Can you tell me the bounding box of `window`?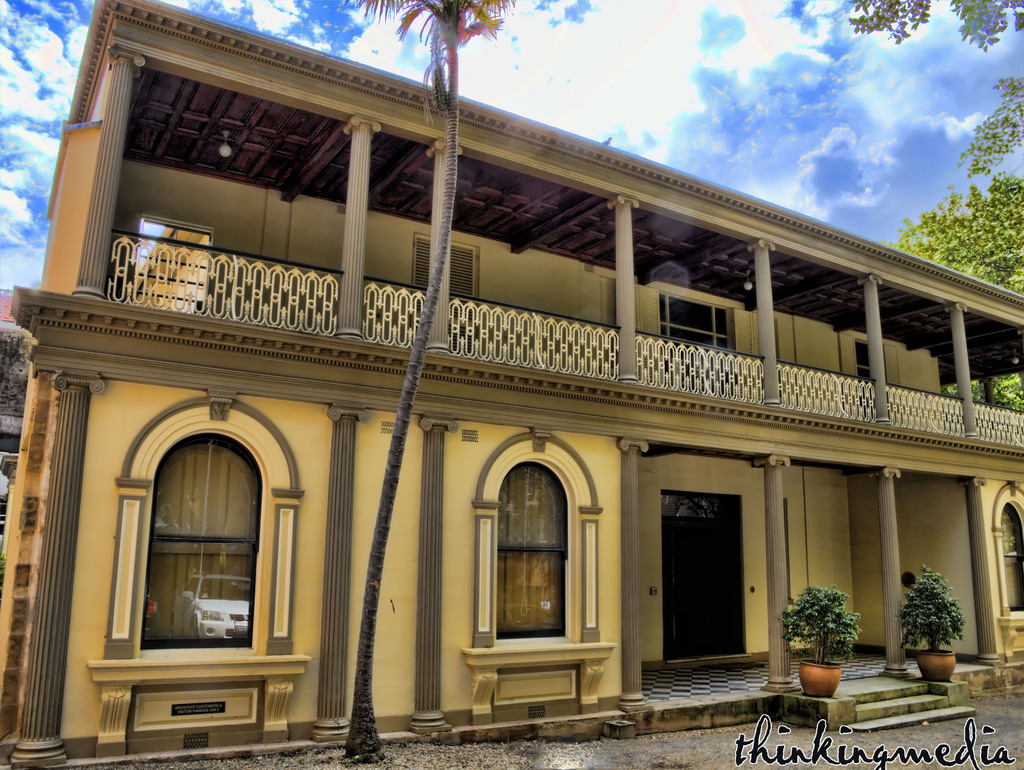
bbox=(851, 344, 892, 425).
